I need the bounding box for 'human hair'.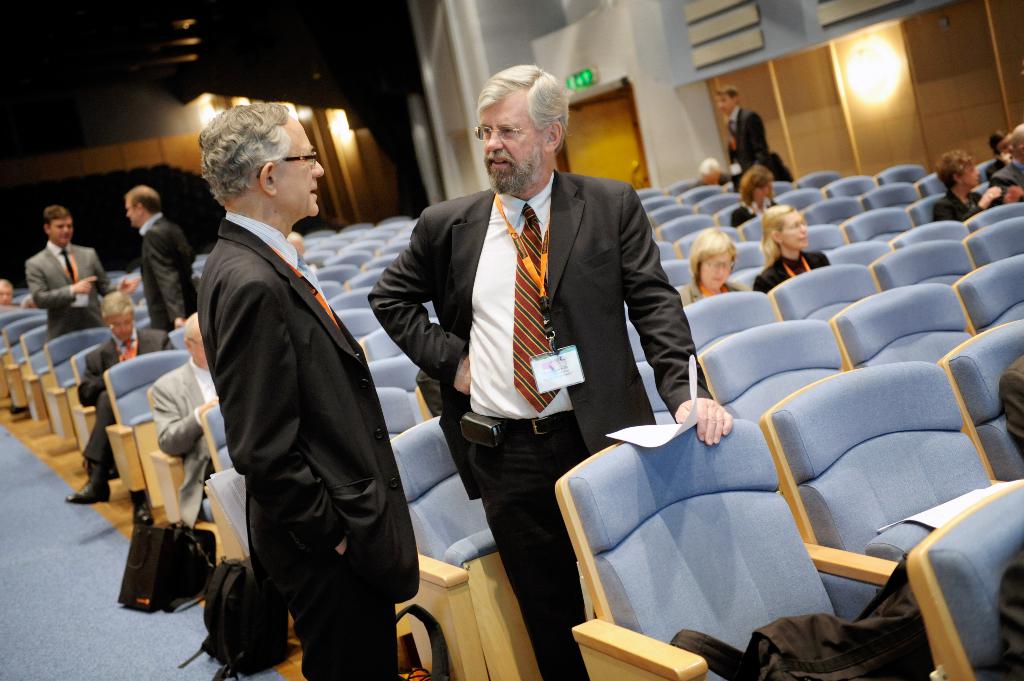
Here it is: crop(39, 204, 69, 232).
